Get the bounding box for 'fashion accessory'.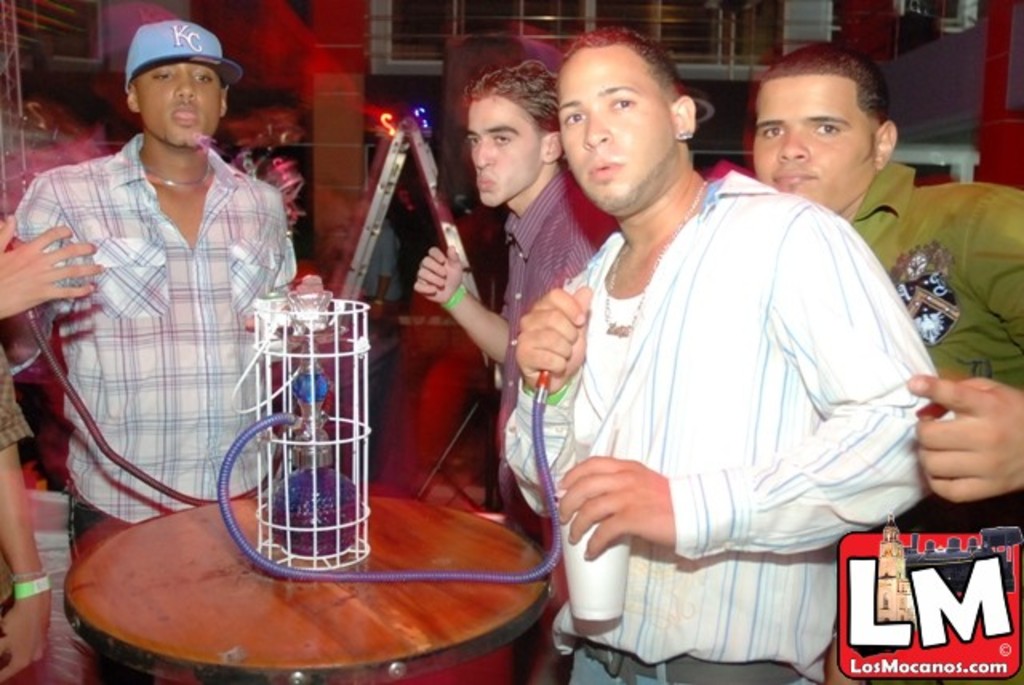
125, 13, 242, 88.
